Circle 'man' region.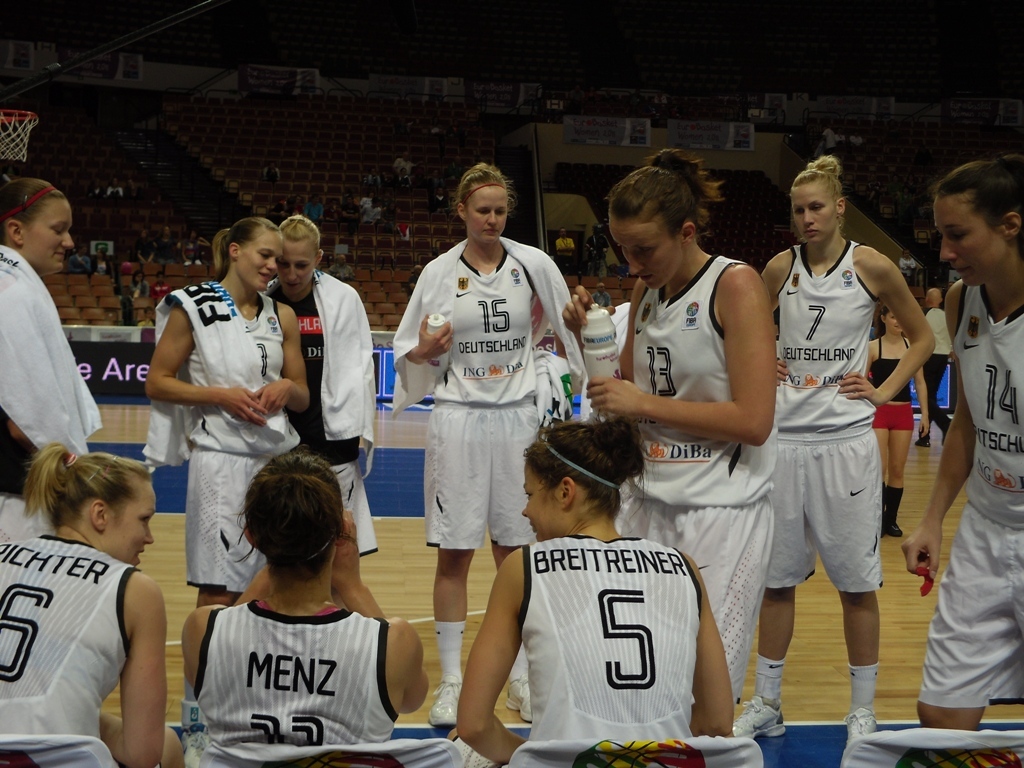
Region: [x1=303, y1=193, x2=324, y2=225].
